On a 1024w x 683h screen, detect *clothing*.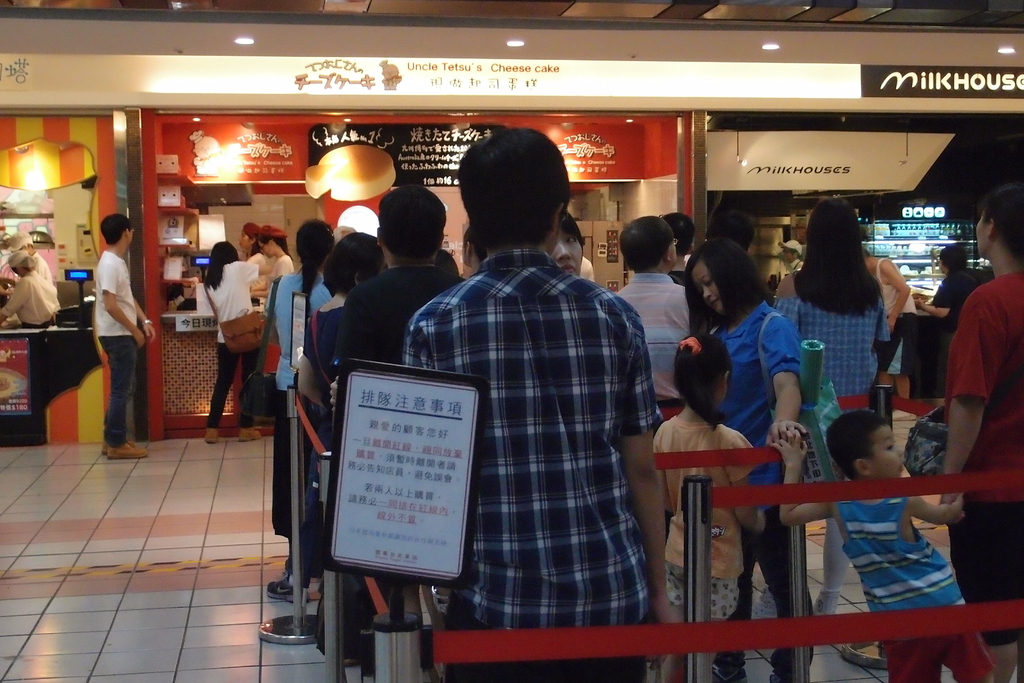
<region>833, 475, 994, 682</region>.
